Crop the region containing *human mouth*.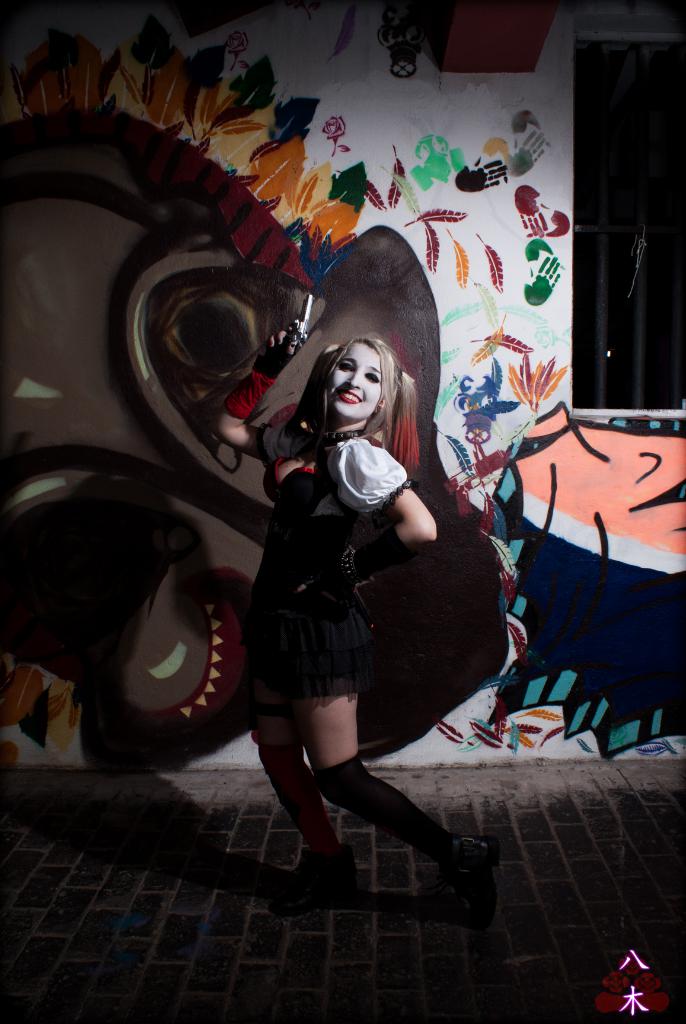
Crop region: (left=332, top=388, right=364, bottom=404).
